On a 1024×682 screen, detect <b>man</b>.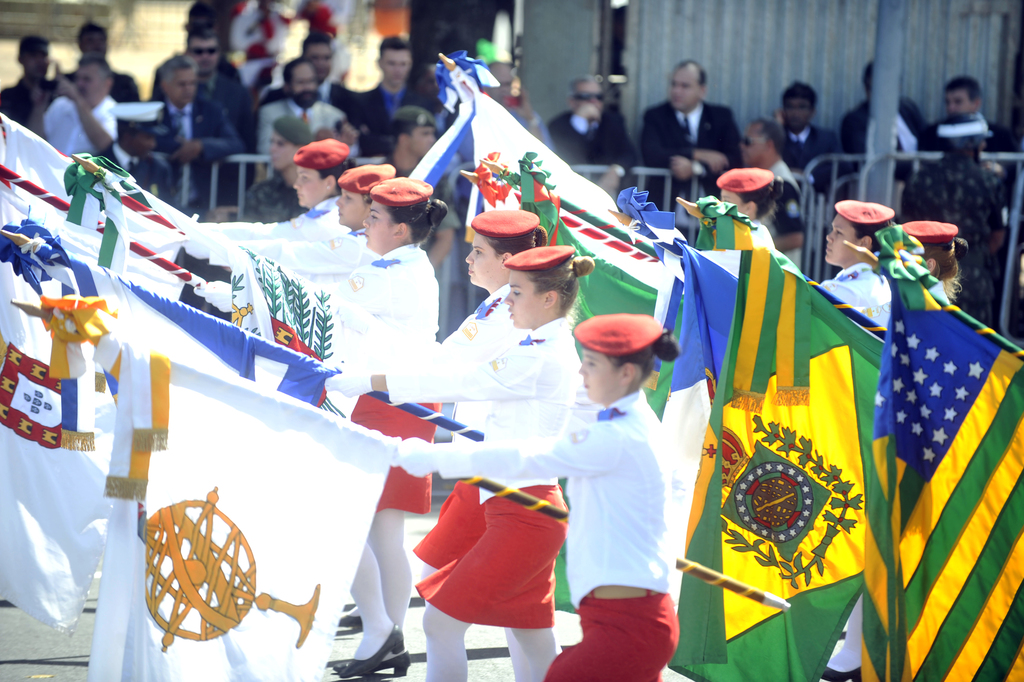
<bbox>640, 60, 747, 179</bbox>.
